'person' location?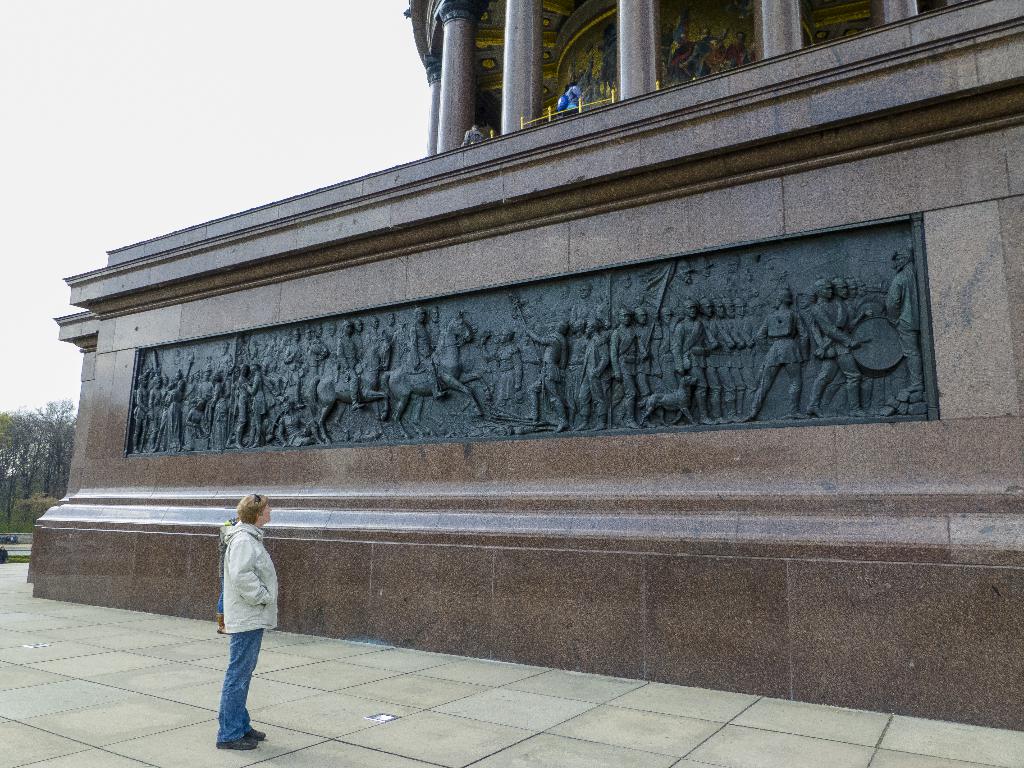
crop(461, 122, 484, 143)
